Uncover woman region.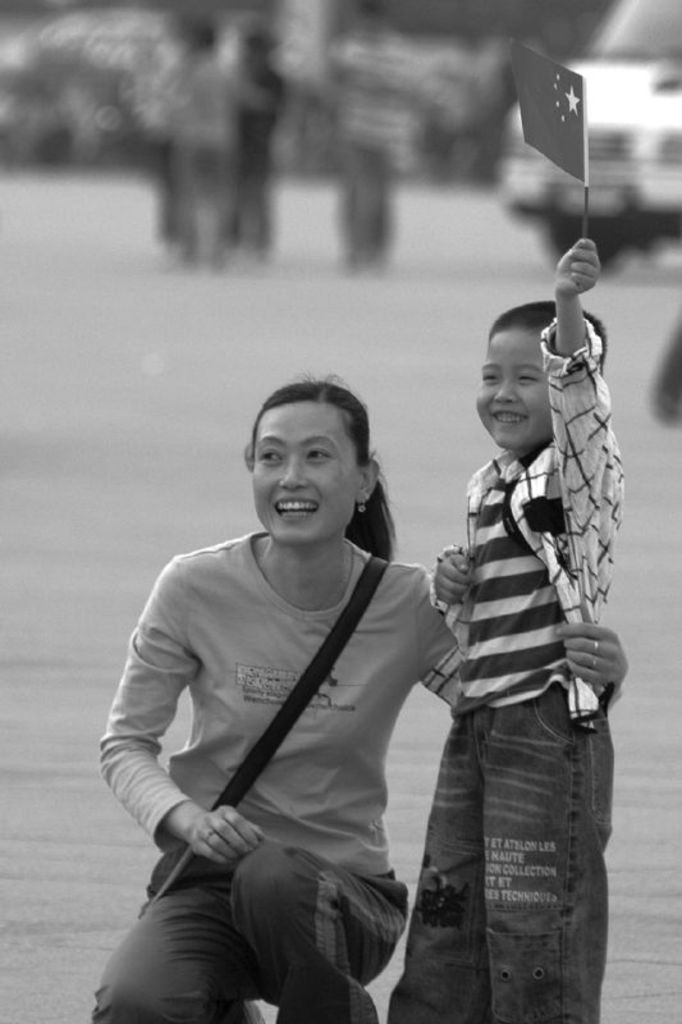
Uncovered: <region>105, 360, 482, 1020</region>.
